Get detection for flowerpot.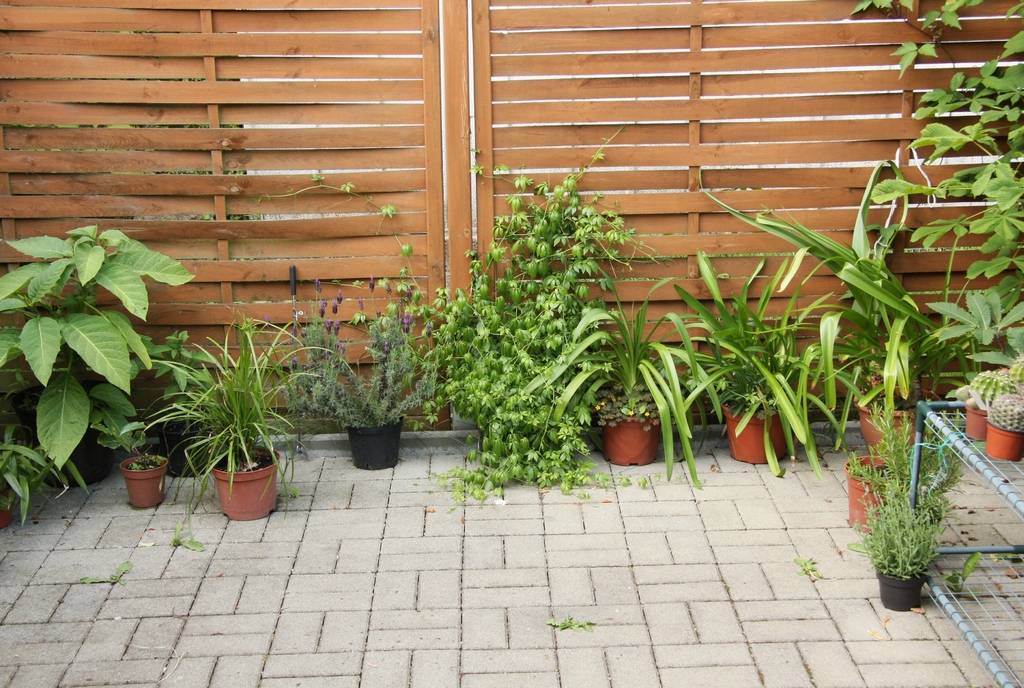
Detection: rect(989, 423, 1023, 464).
